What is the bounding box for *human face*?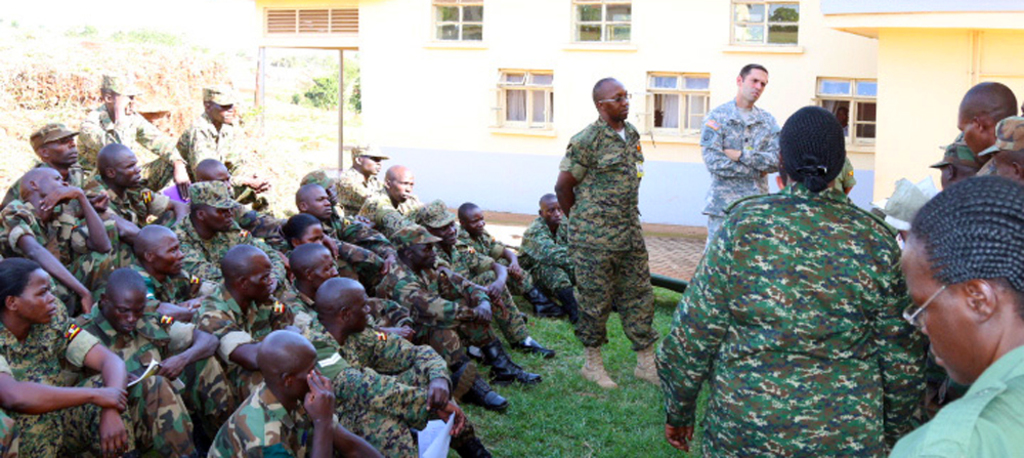
region(312, 251, 339, 281).
